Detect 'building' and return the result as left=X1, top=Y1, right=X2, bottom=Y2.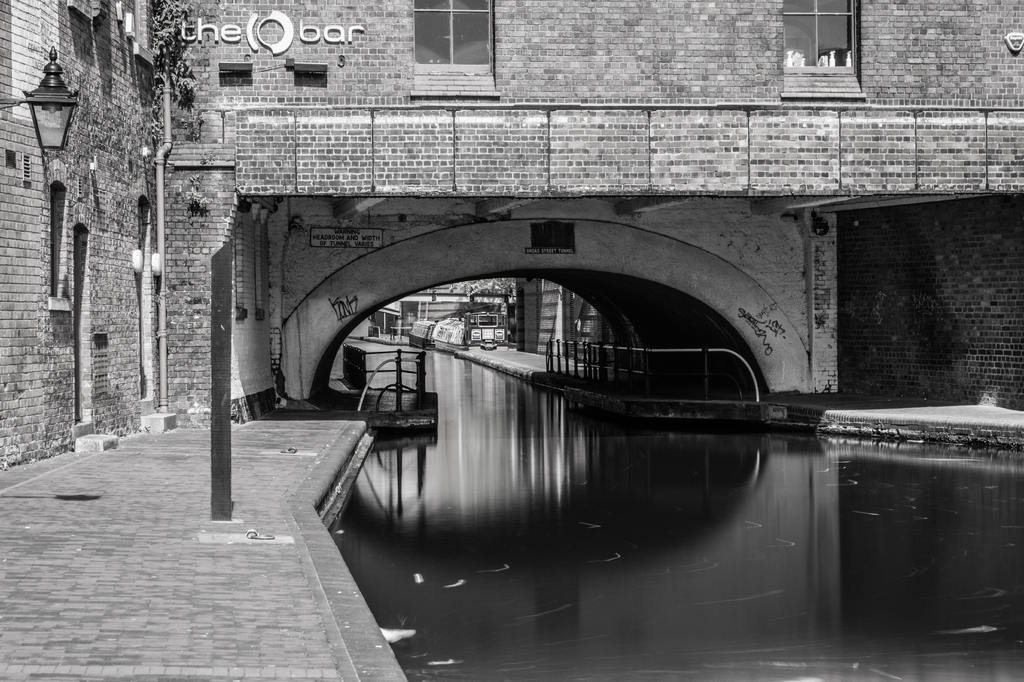
left=0, top=0, right=1023, bottom=467.
